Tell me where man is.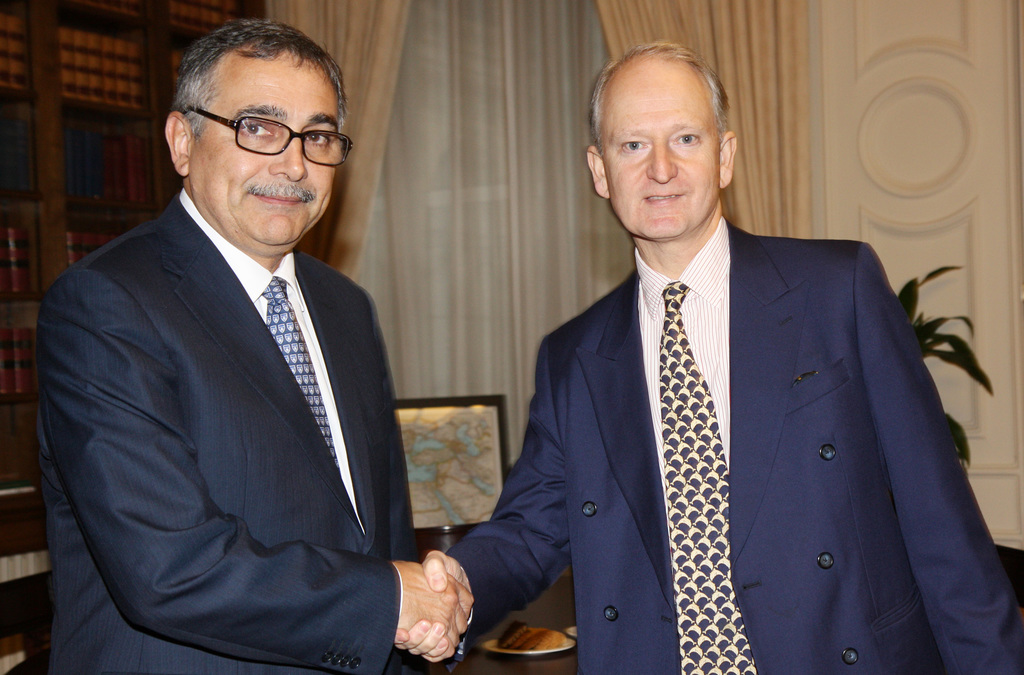
man is at bbox=[388, 38, 1023, 674].
